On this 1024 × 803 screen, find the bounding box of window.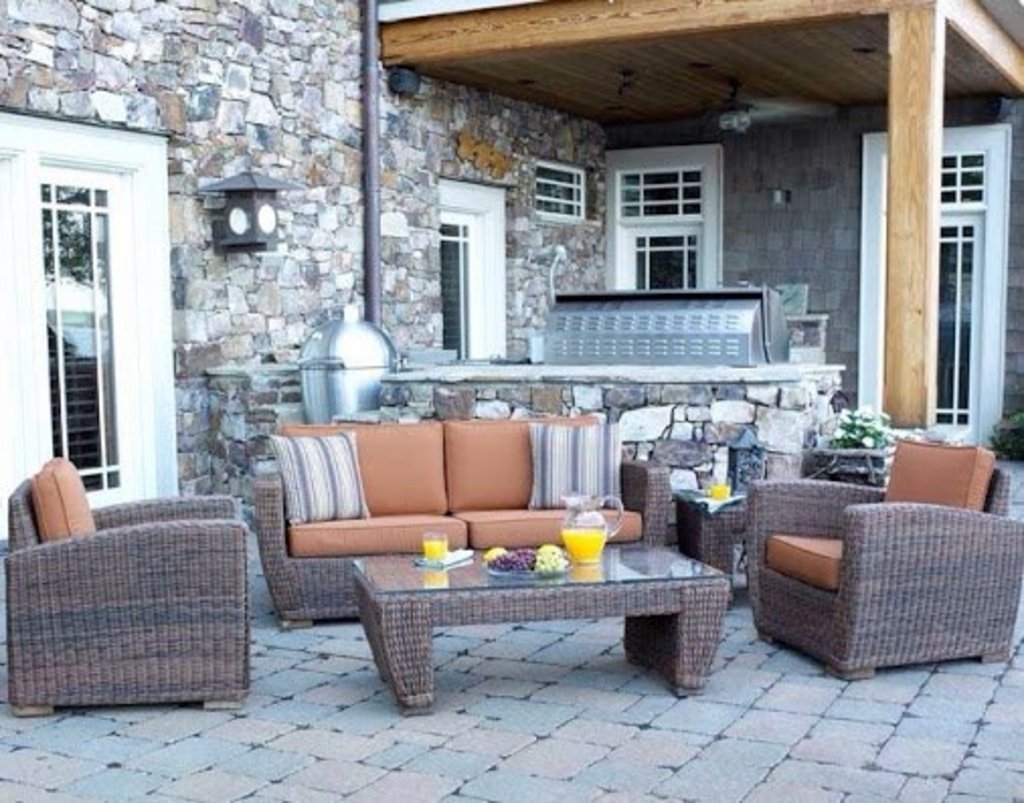
Bounding box: locate(607, 148, 720, 287).
